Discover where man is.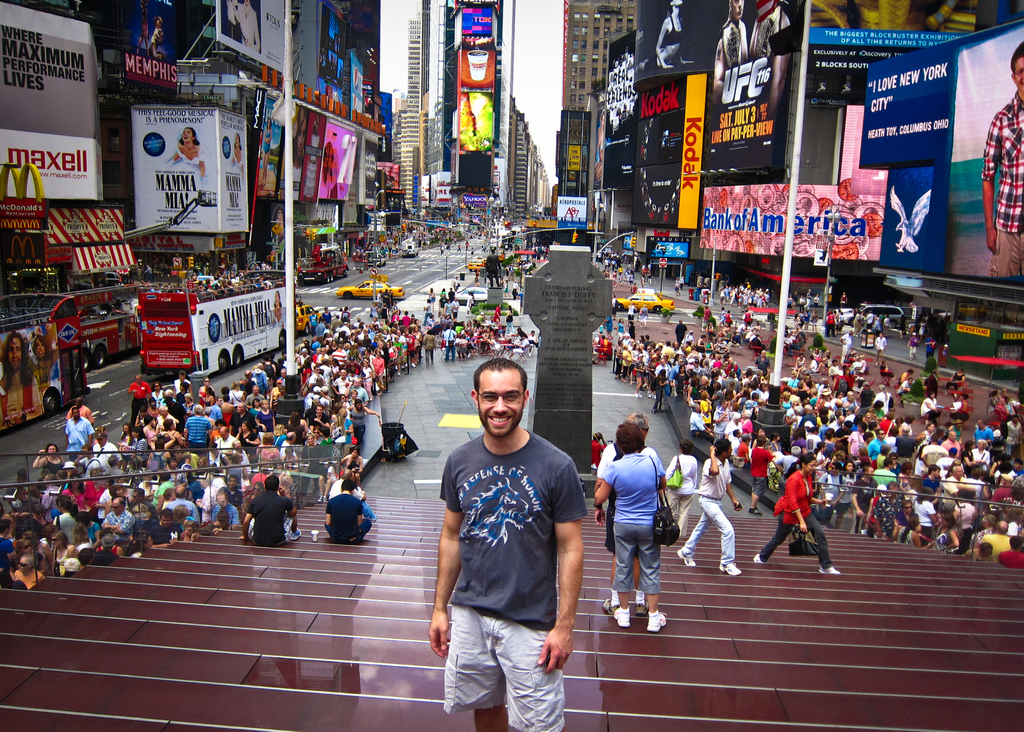
Discovered at locate(838, 330, 852, 364).
